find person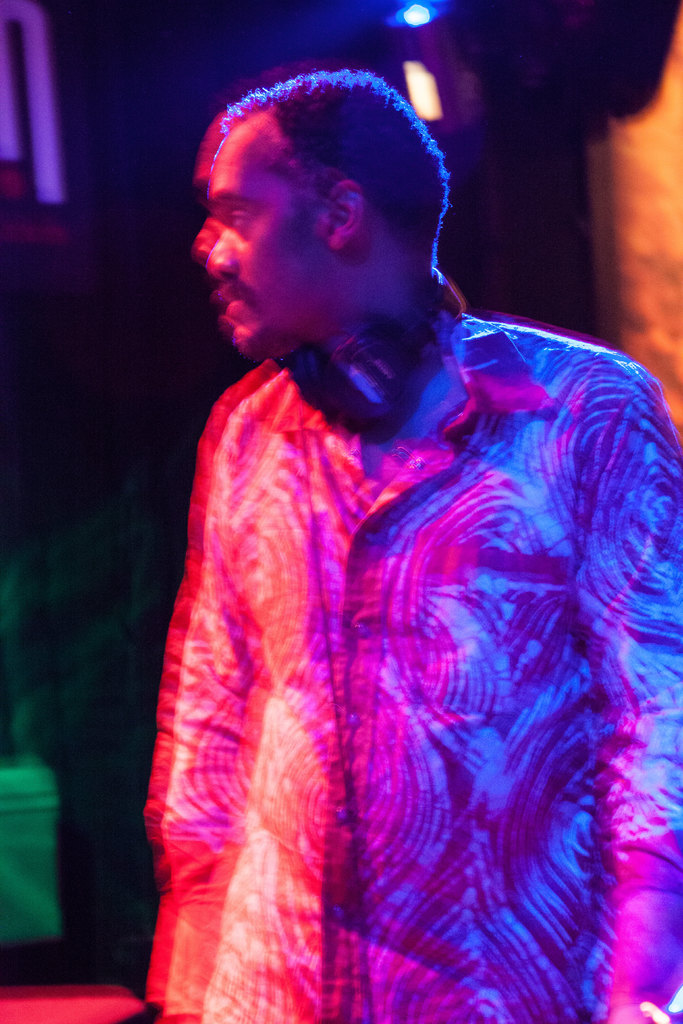
<bbox>146, 67, 682, 1023</bbox>
